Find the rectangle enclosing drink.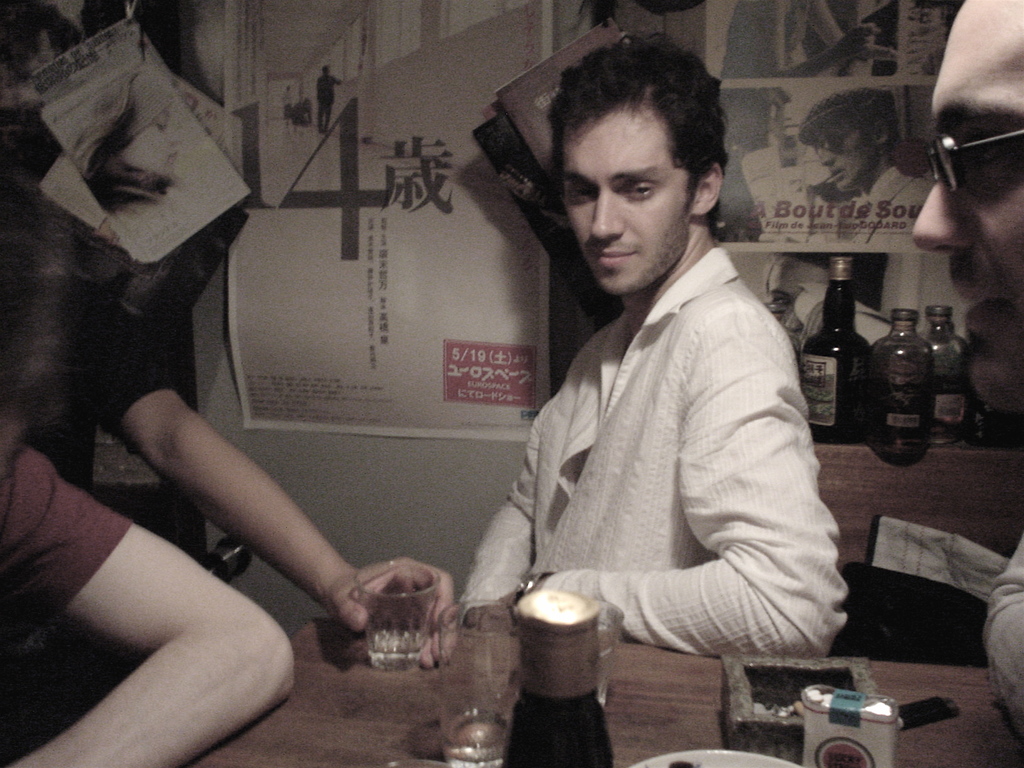
[362,627,429,655].
